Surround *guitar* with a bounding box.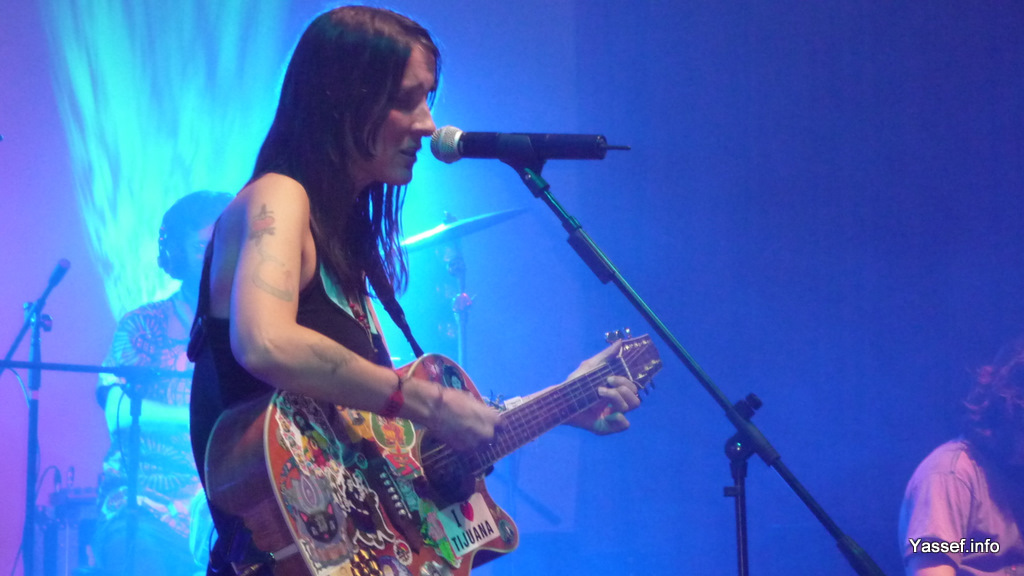
region(195, 337, 664, 575).
